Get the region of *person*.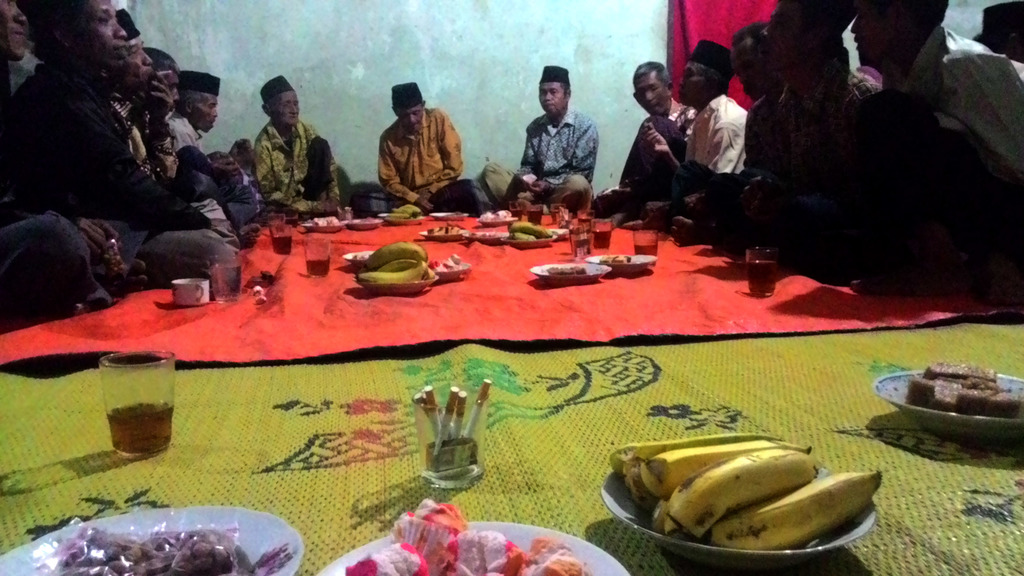
x1=168, y1=70, x2=221, y2=154.
